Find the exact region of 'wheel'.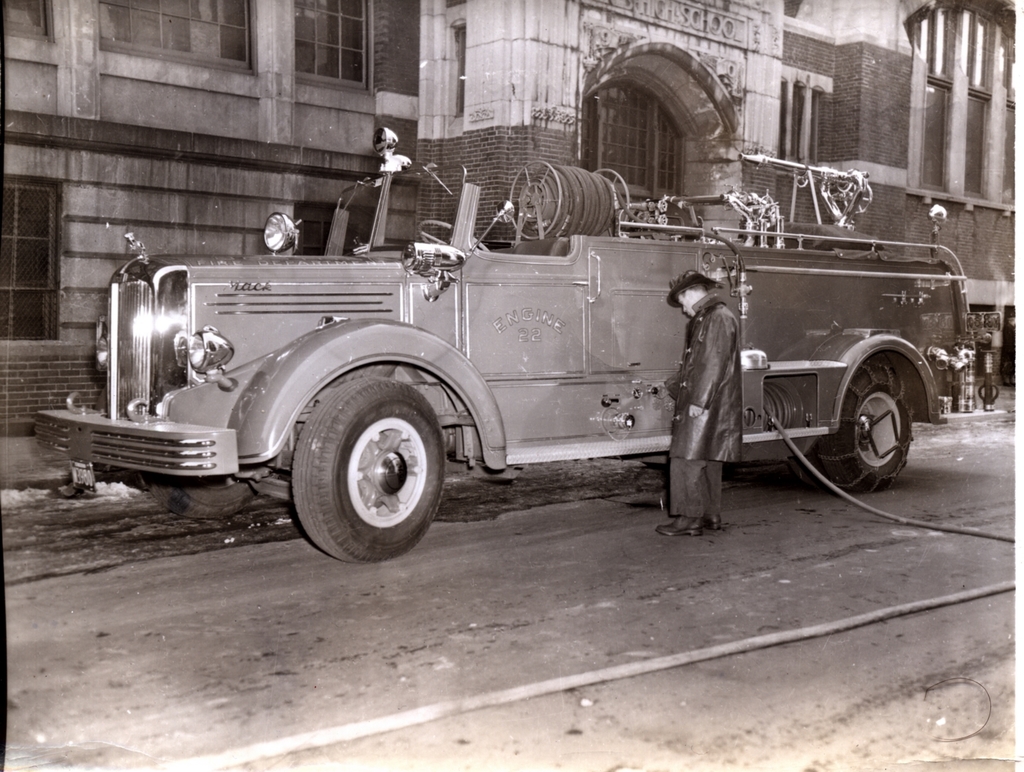
Exact region: x1=508, y1=159, x2=562, y2=240.
